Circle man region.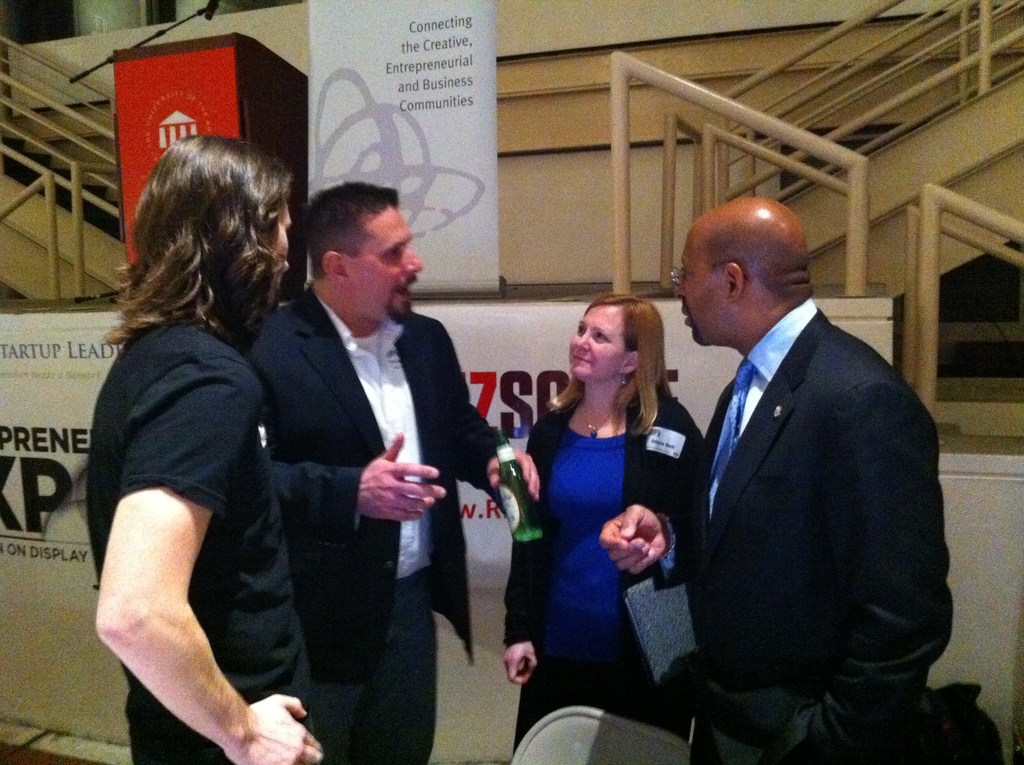
Region: BBox(80, 133, 323, 764).
